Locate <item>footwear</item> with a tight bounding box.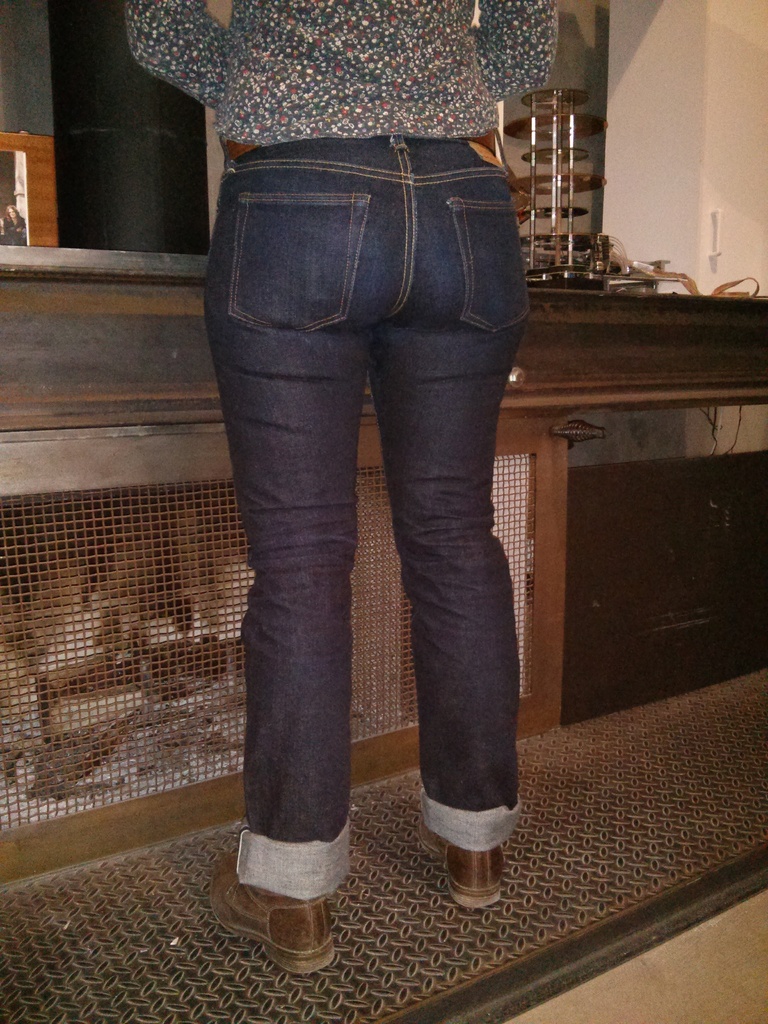
<bbox>212, 835, 351, 988</bbox>.
